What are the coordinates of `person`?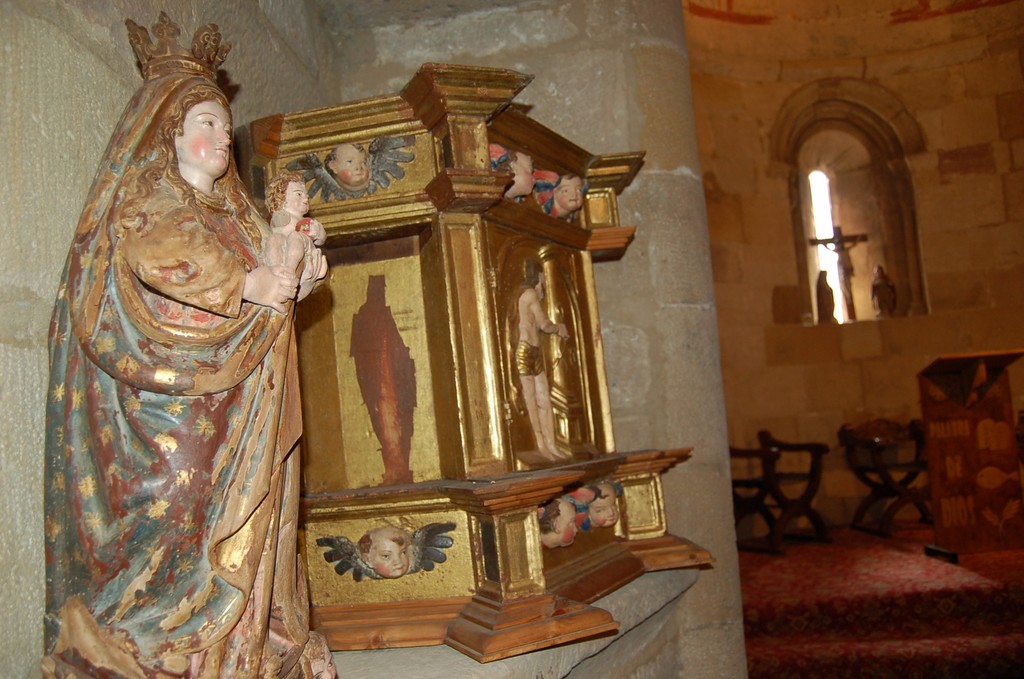
{"left": 554, "top": 174, "right": 582, "bottom": 215}.
